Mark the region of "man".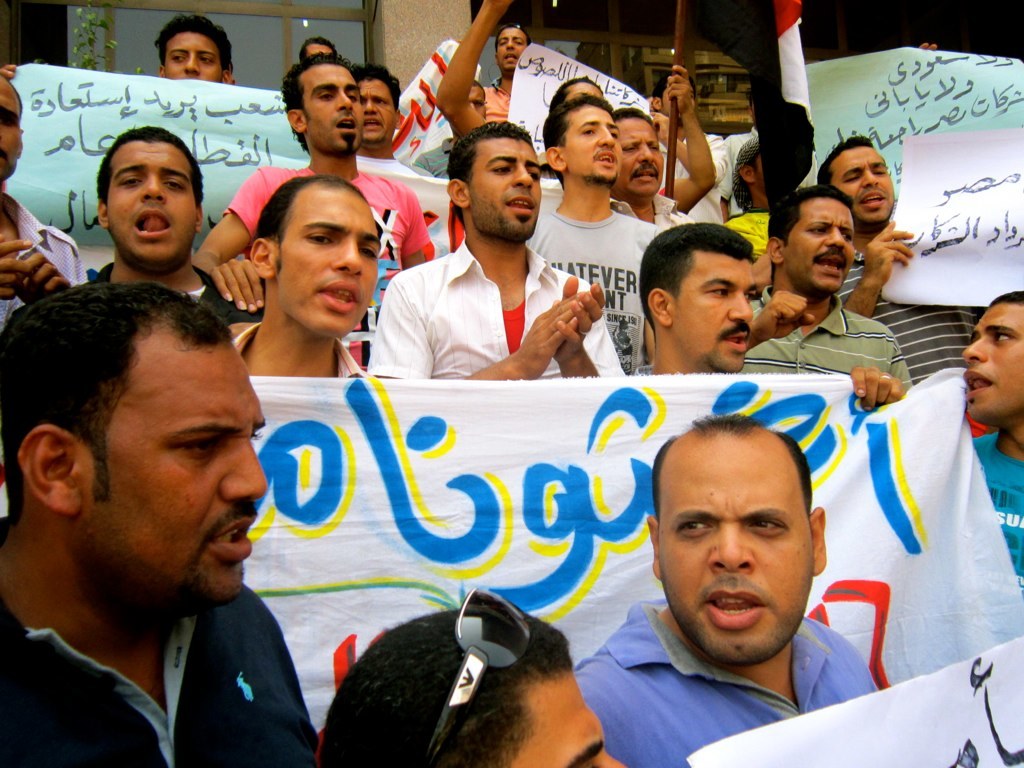
Region: 370 118 627 379.
